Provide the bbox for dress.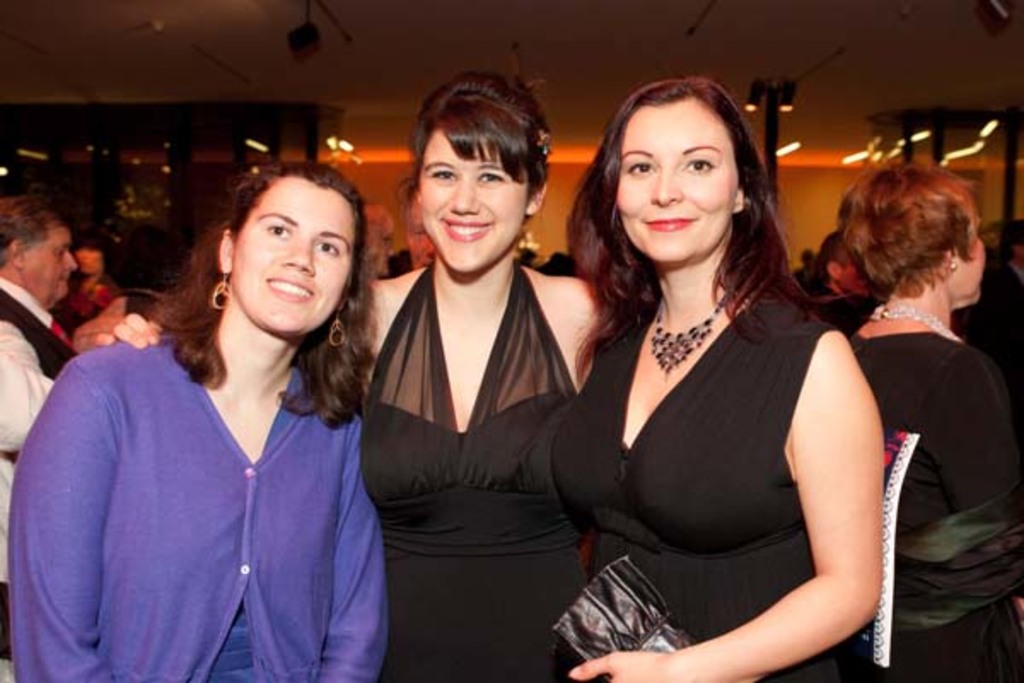
box(350, 268, 587, 680).
